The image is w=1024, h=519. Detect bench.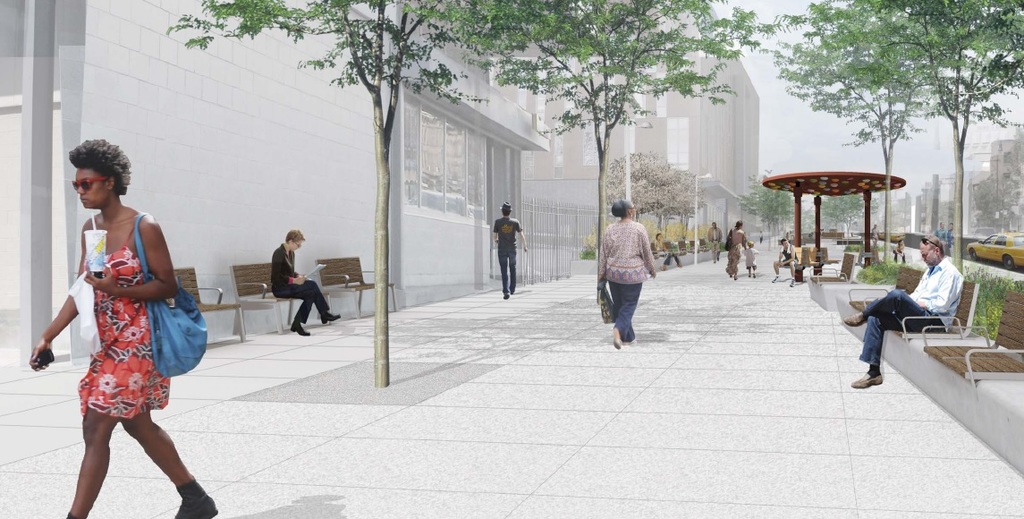
Detection: [x1=790, y1=249, x2=820, y2=279].
